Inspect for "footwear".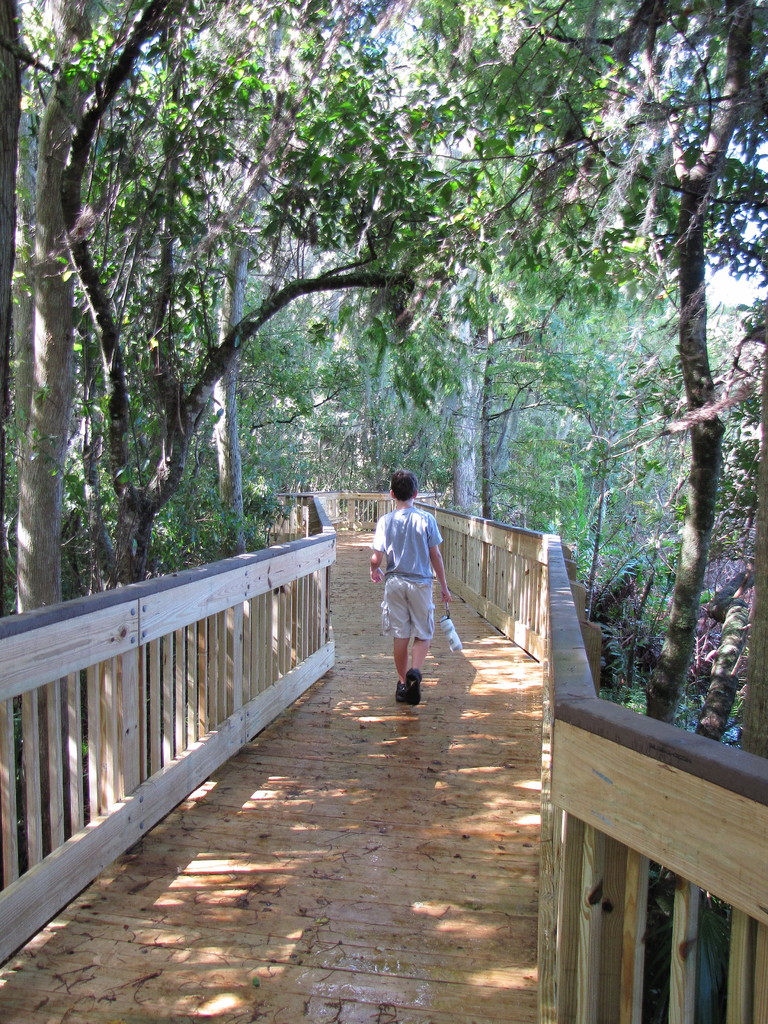
Inspection: Rect(393, 676, 405, 706).
